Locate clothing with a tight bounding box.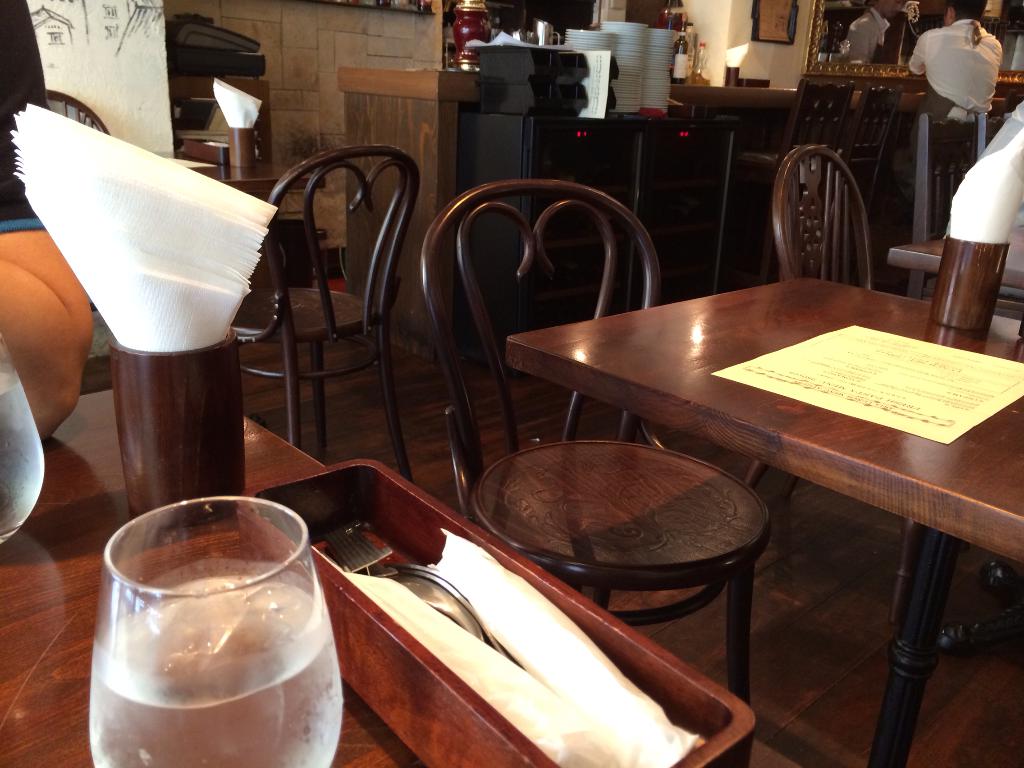
box=[0, 0, 67, 244].
